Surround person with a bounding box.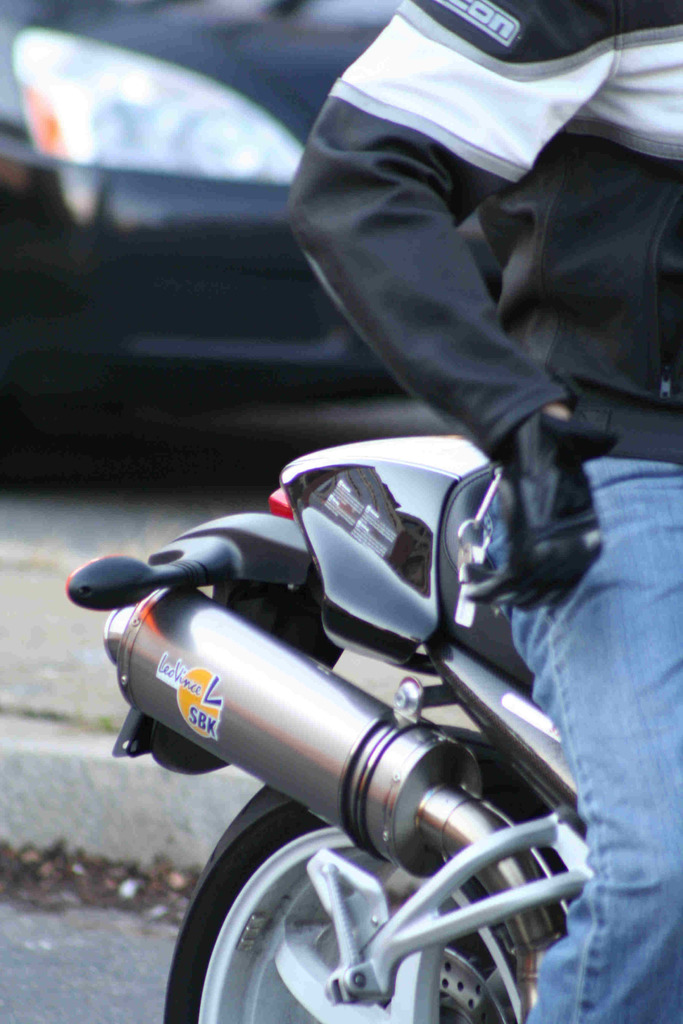
[left=270, top=0, right=682, bottom=1023].
